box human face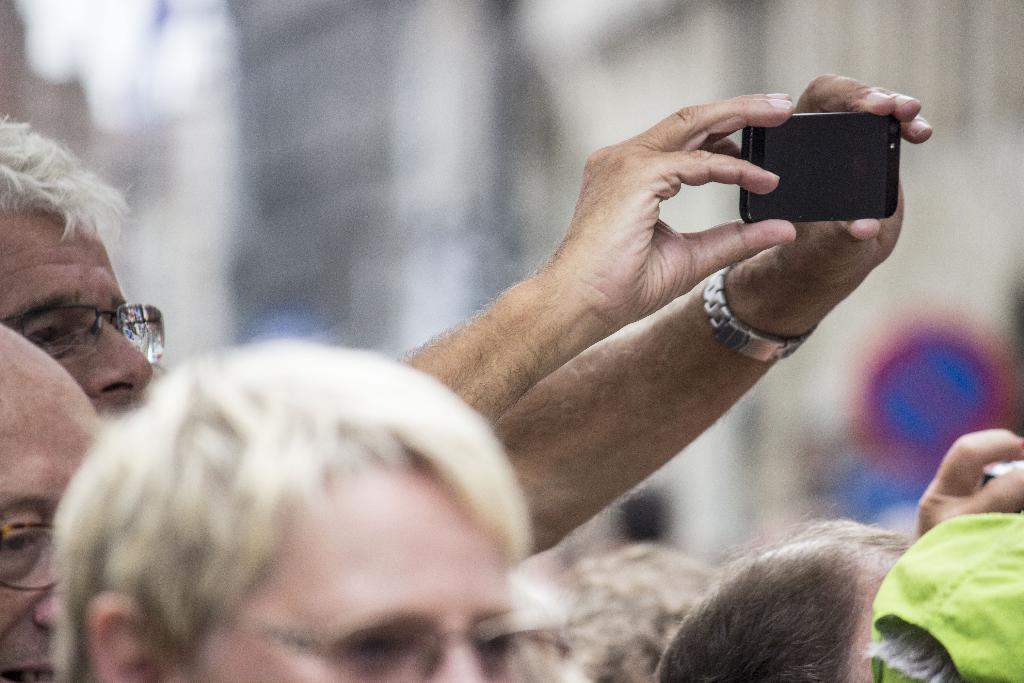
[x1=0, y1=363, x2=102, y2=682]
